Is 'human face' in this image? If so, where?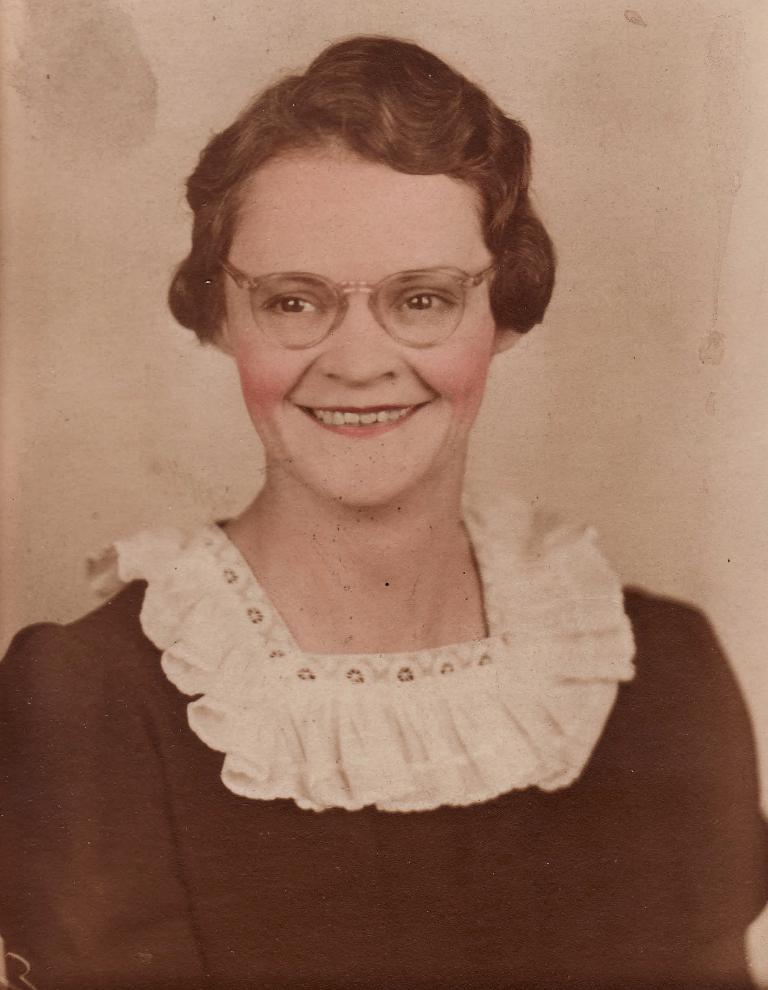
Yes, at bbox(217, 142, 498, 507).
